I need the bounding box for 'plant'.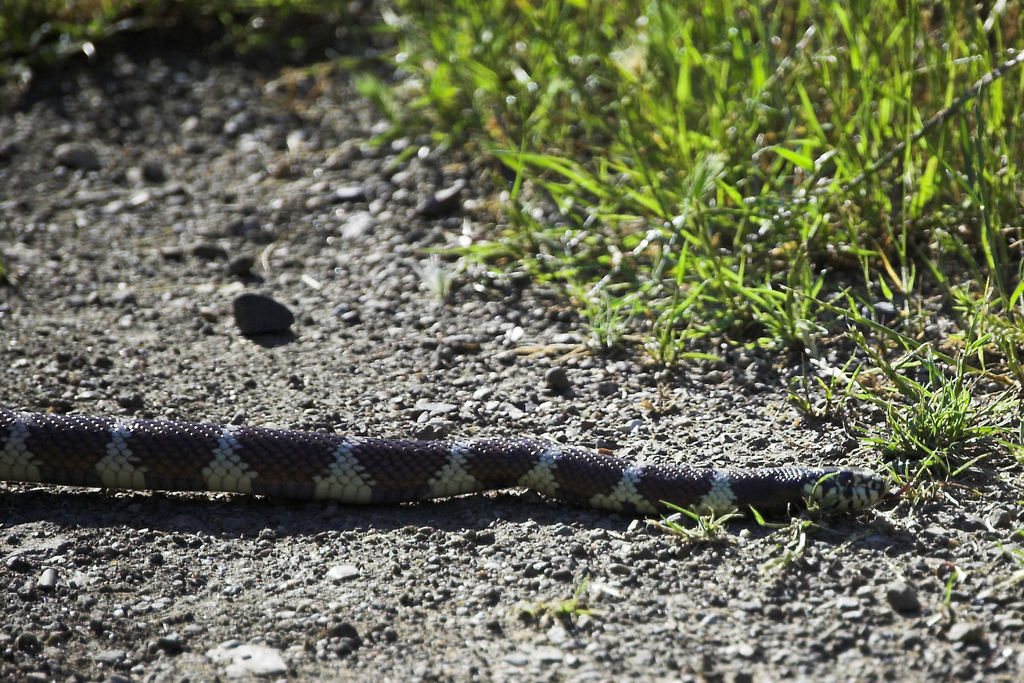
Here it is: (741,466,856,580).
